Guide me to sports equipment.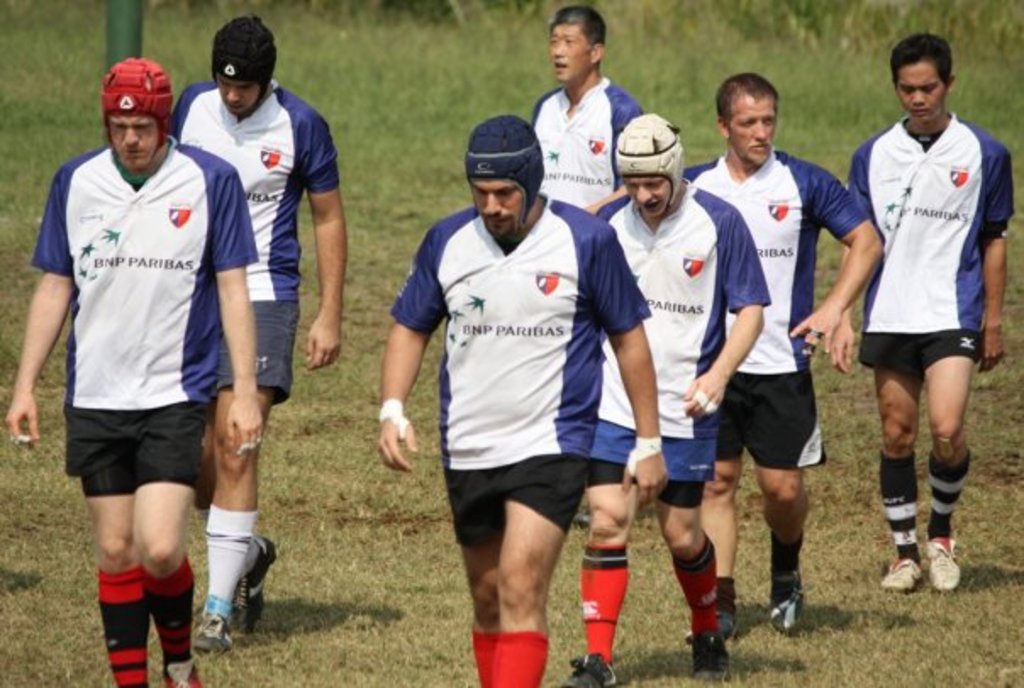
Guidance: (left=614, top=108, right=678, bottom=210).
